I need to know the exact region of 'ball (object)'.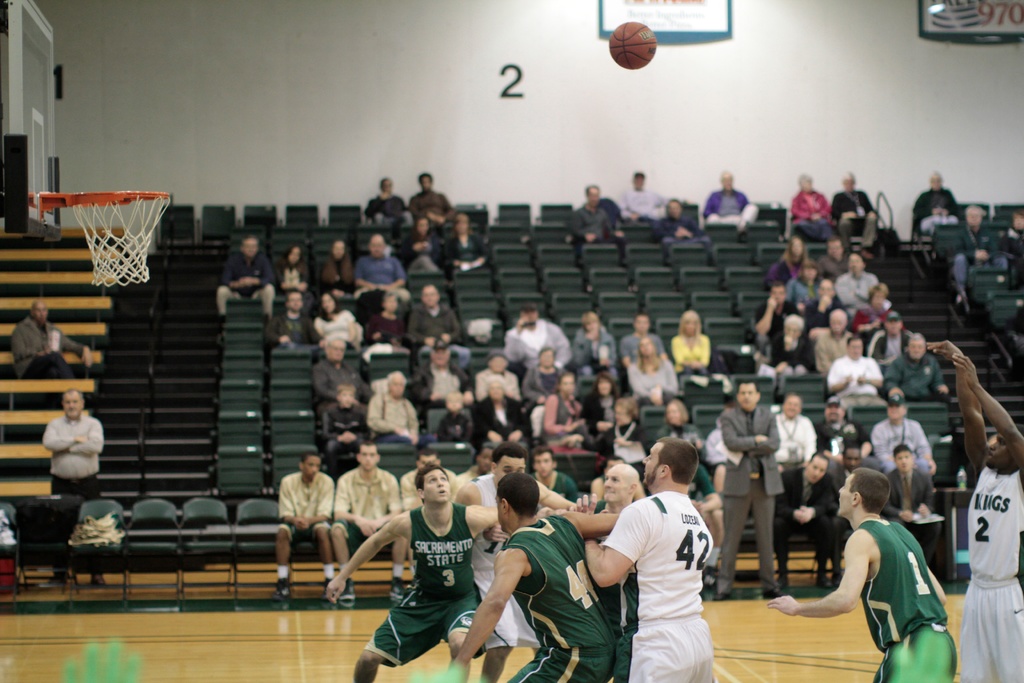
Region: bbox=[609, 24, 658, 69].
